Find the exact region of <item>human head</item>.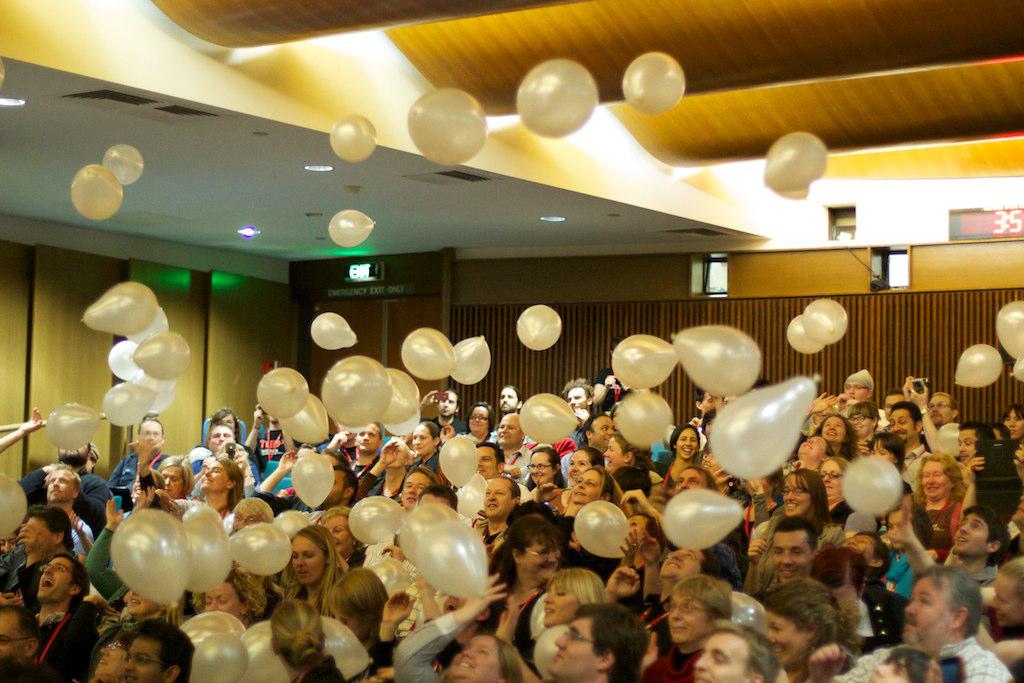
Exact region: Rect(353, 420, 381, 455).
